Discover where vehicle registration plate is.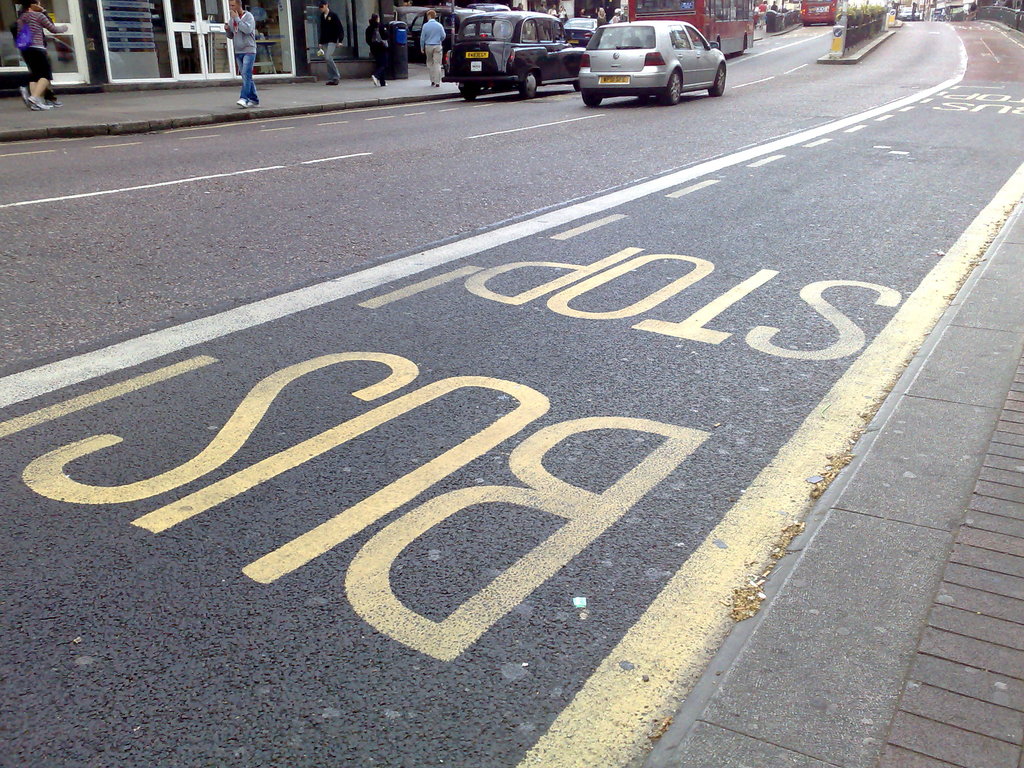
Discovered at (left=602, top=76, right=628, bottom=83).
